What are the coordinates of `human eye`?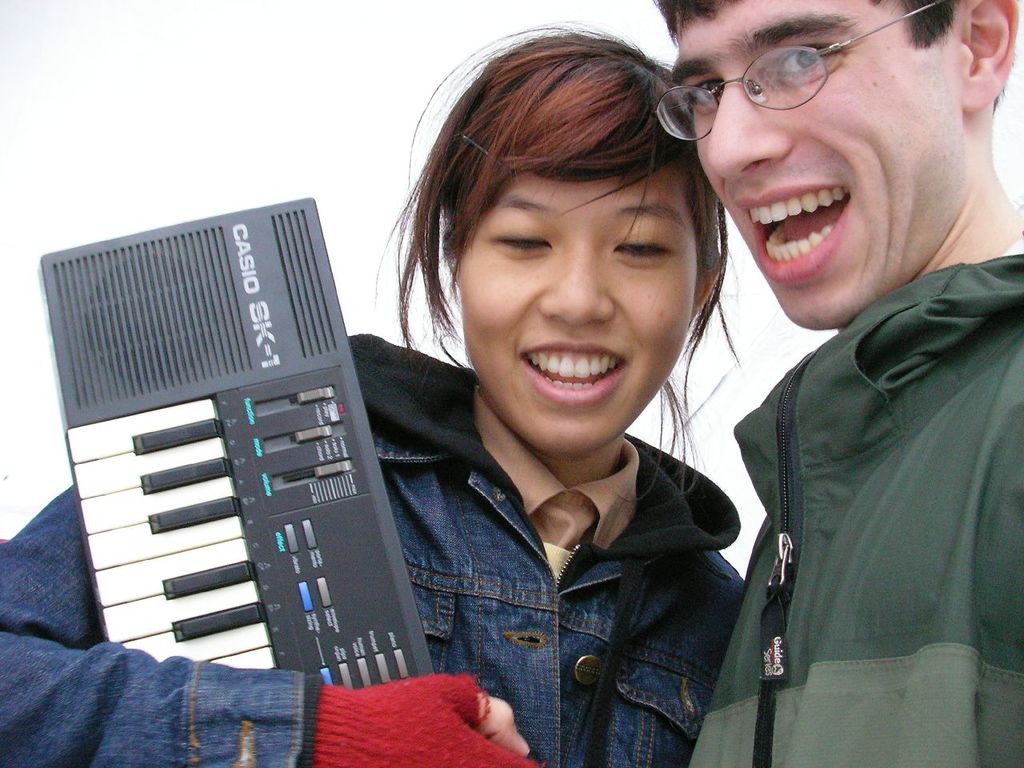
x1=610 y1=227 x2=673 y2=265.
